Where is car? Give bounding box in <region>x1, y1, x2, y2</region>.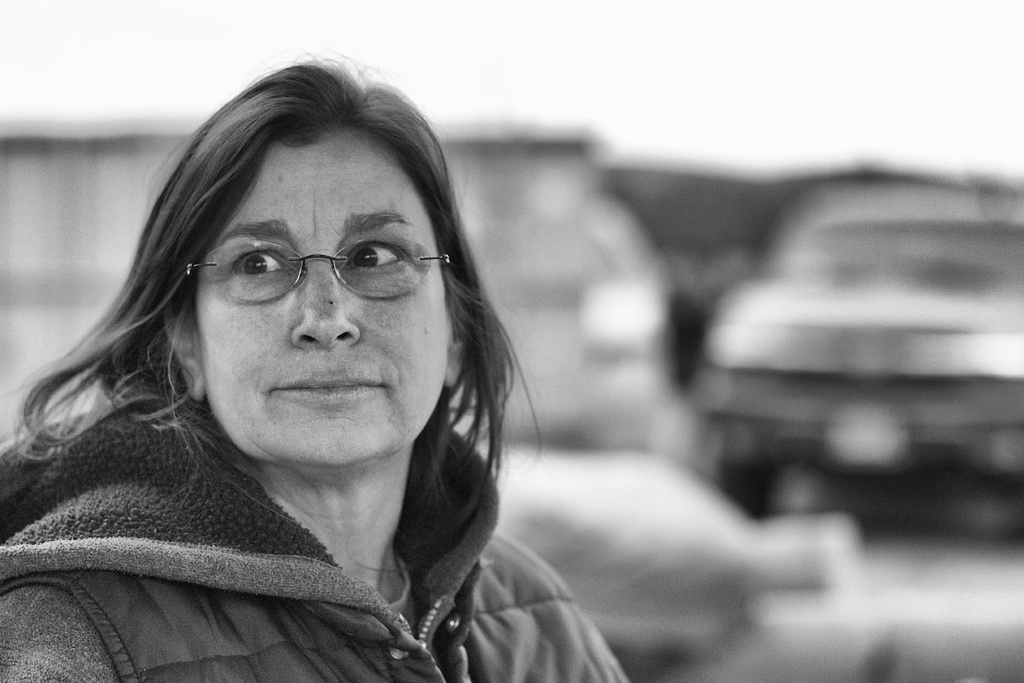
<region>695, 189, 1023, 520</region>.
